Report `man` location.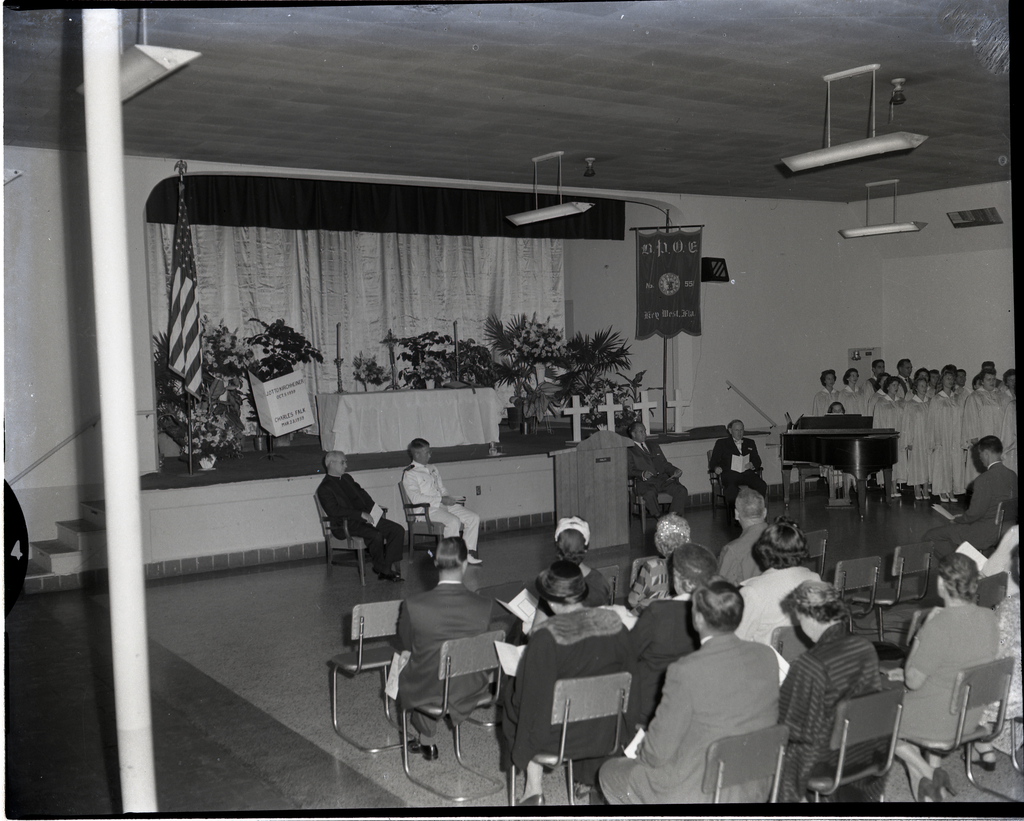
Report: (left=628, top=420, right=689, bottom=535).
